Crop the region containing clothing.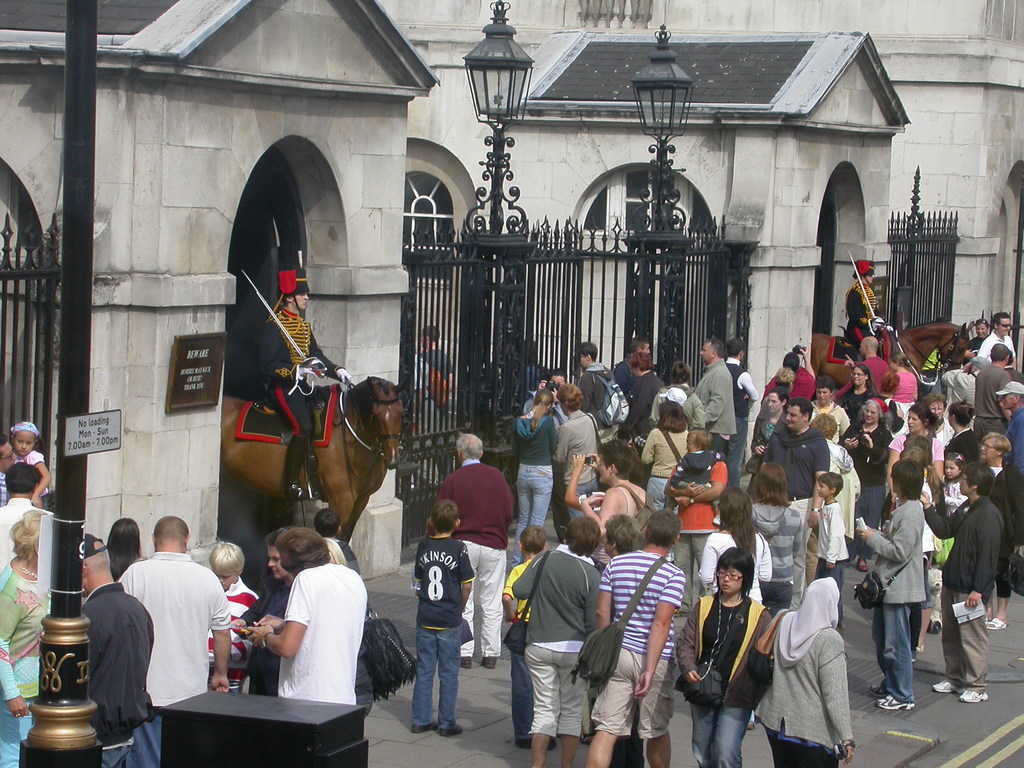
Crop region: [left=86, top=588, right=153, bottom=767].
